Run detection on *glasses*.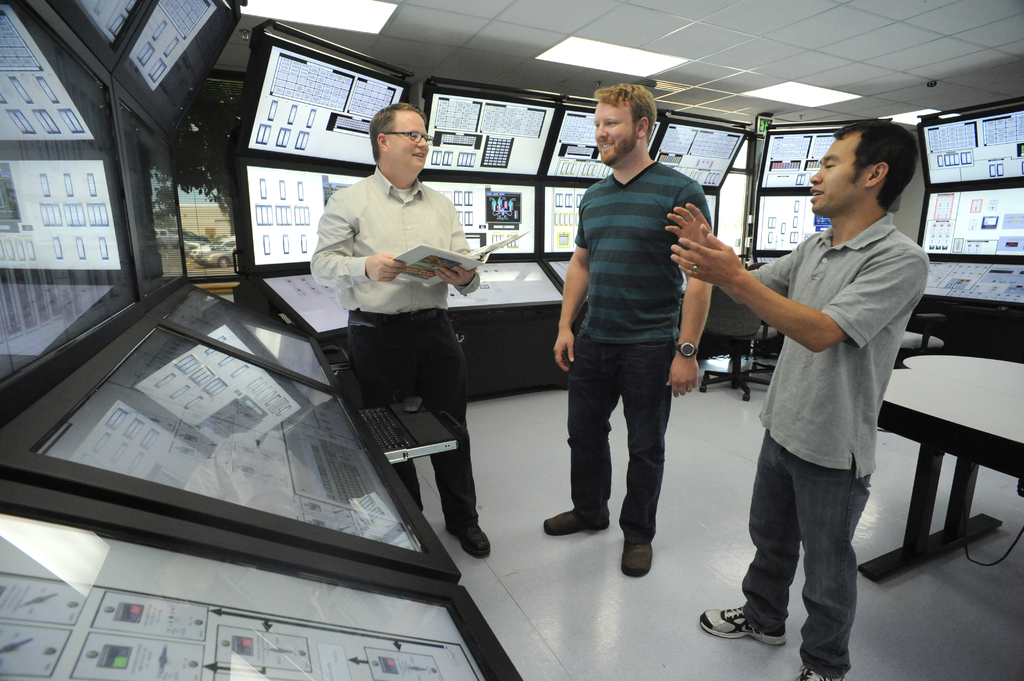
Result: bbox=(381, 129, 431, 143).
